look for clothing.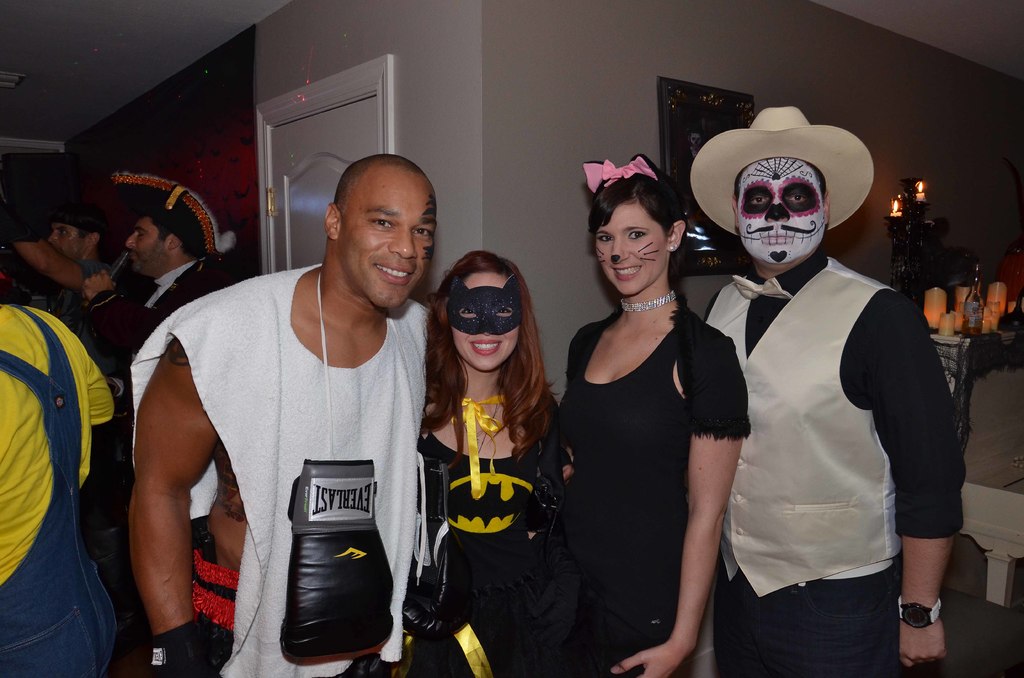
Found: select_region(57, 291, 132, 515).
